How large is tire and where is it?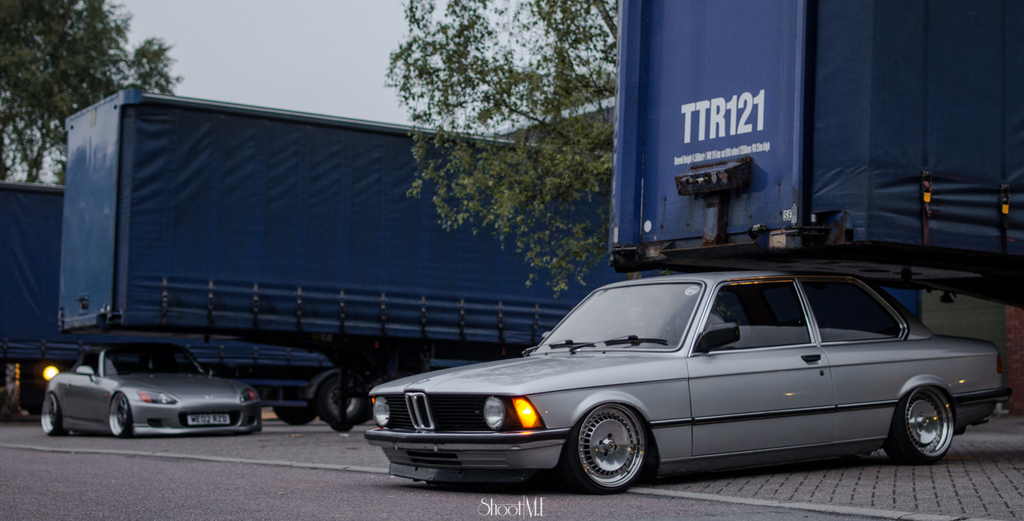
Bounding box: select_region(318, 377, 366, 423).
